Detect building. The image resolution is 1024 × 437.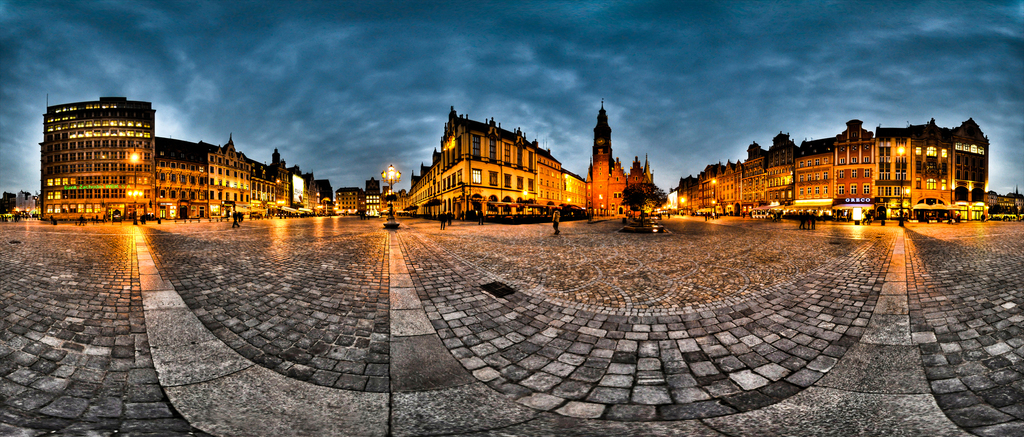
l=675, t=119, r=991, b=216.
